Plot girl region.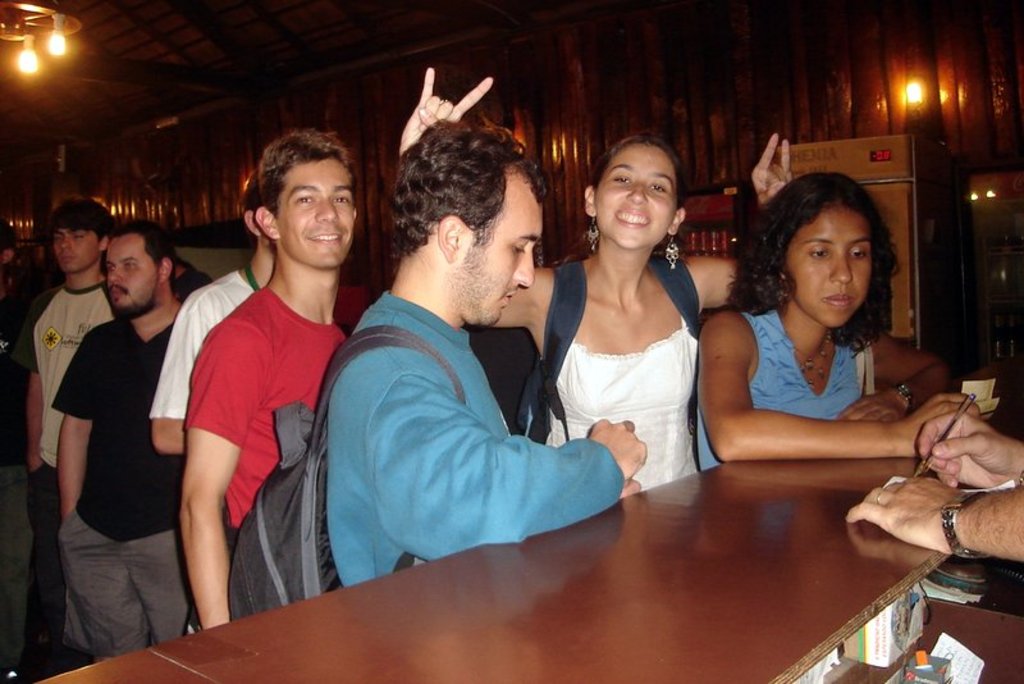
Plotted at l=398, t=65, r=794, b=488.
